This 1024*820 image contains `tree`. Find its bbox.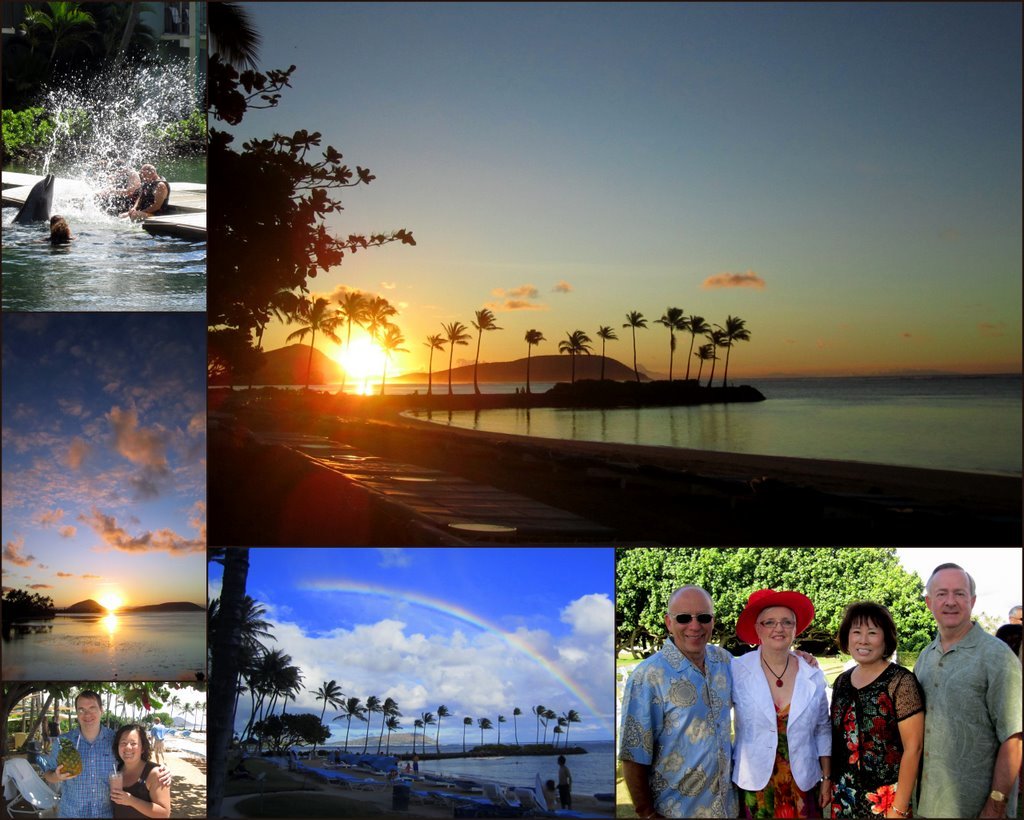
[613, 543, 939, 656].
